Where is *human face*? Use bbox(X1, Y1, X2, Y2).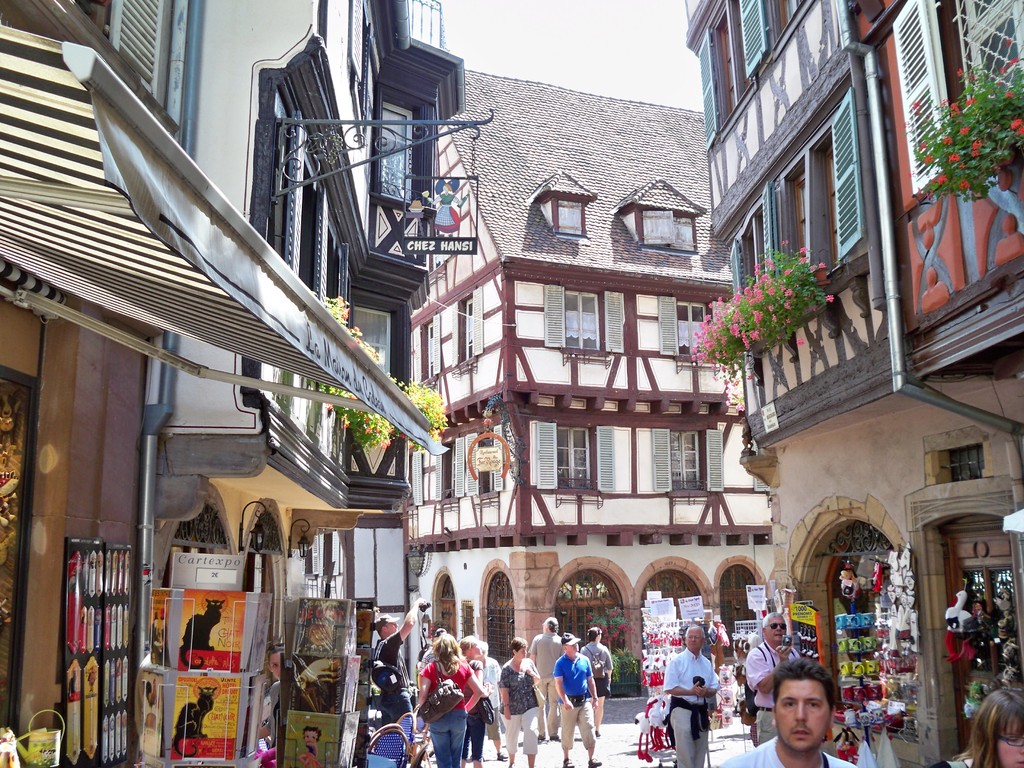
bbox(766, 611, 782, 639).
